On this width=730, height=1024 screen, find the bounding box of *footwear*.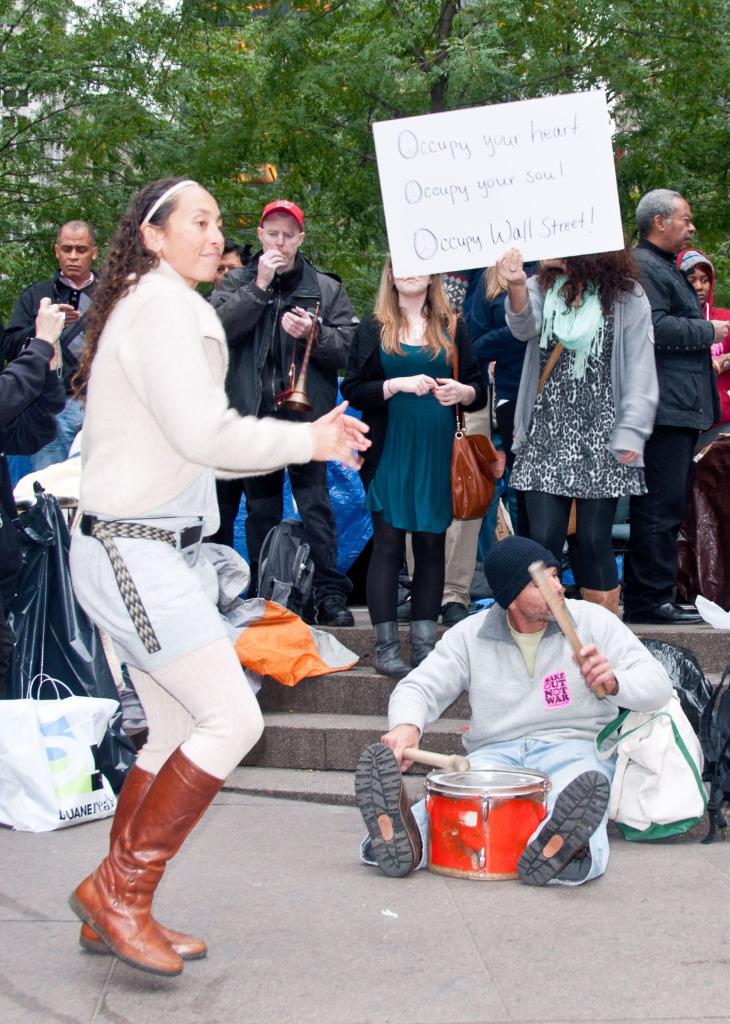
Bounding box: bbox(619, 600, 699, 627).
